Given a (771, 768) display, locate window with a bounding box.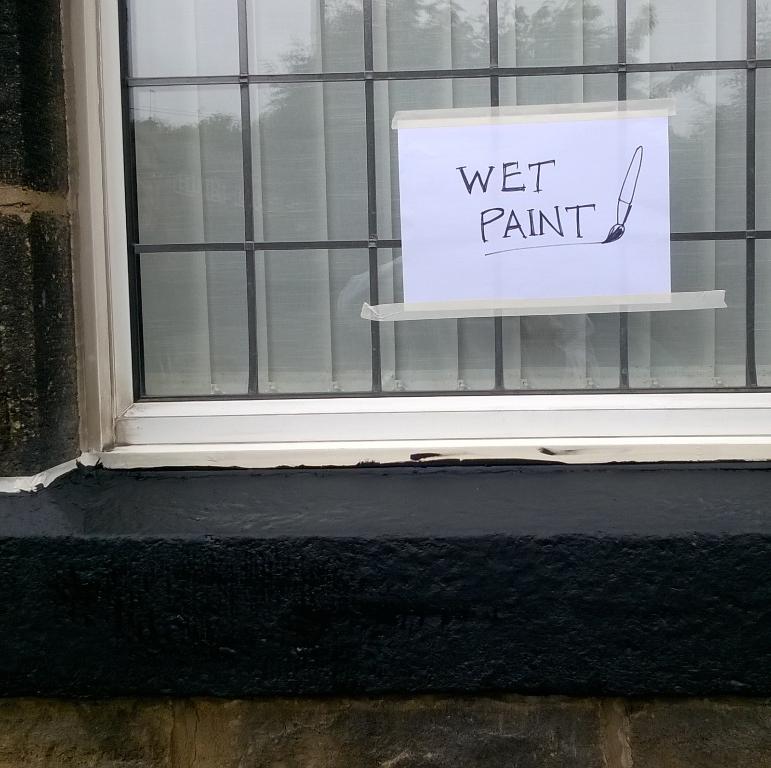
Located: bbox(64, 0, 770, 463).
